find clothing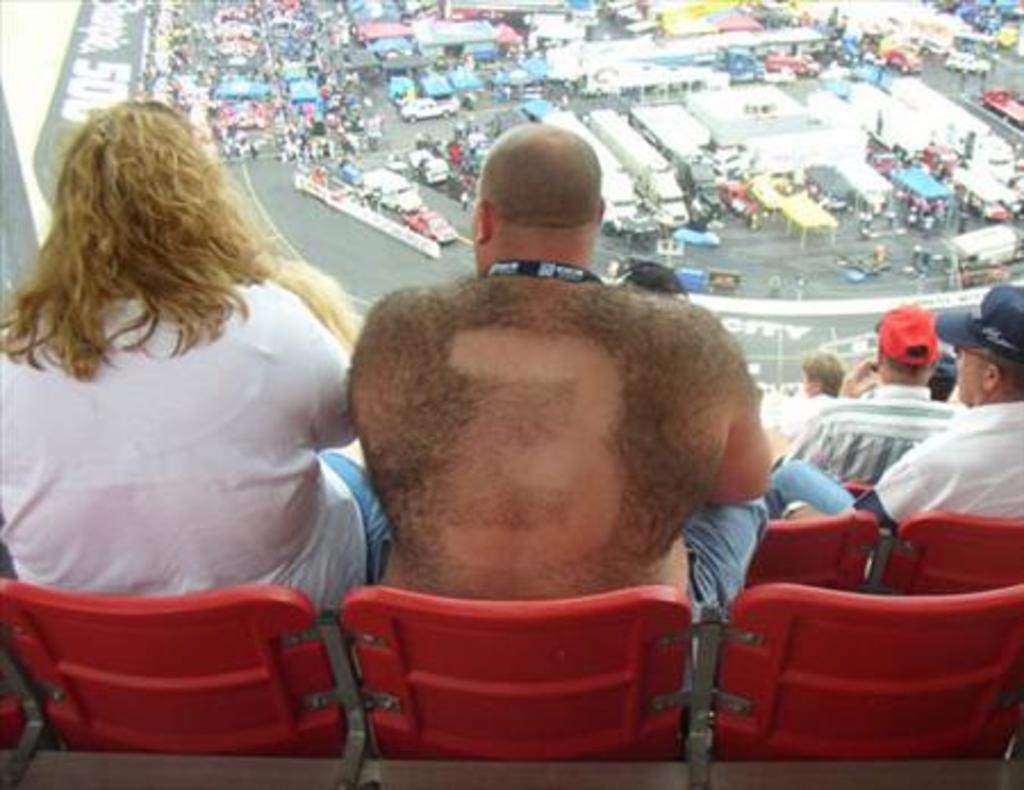
detection(842, 396, 1022, 528)
